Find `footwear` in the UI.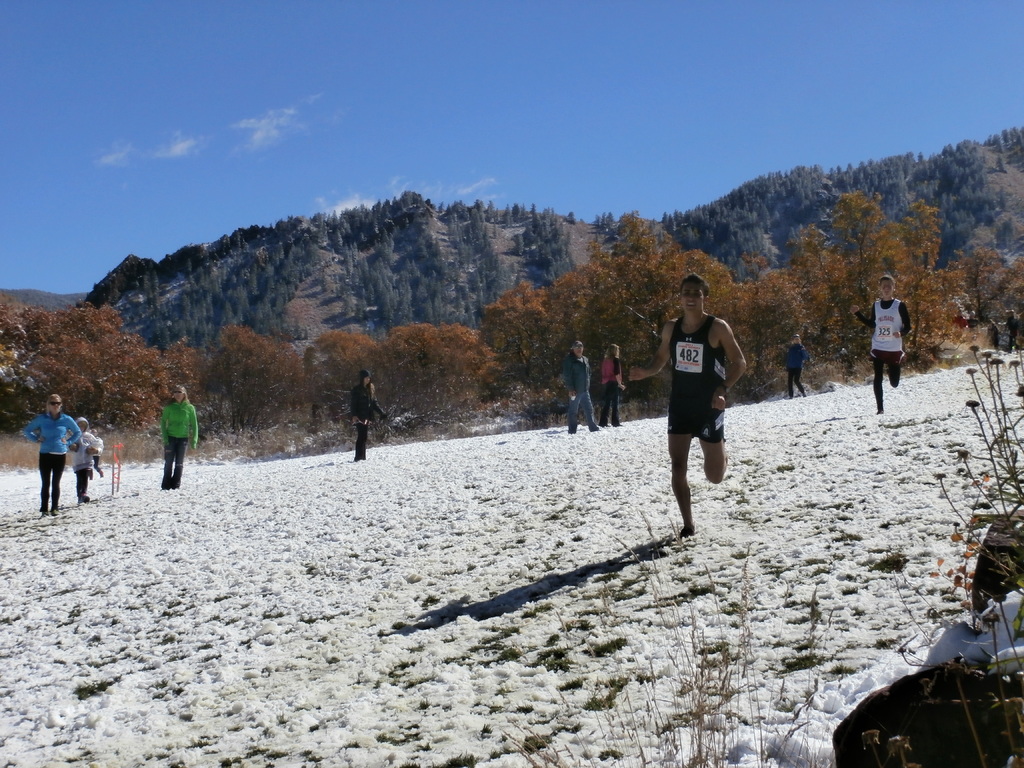
UI element at box=[788, 396, 791, 399].
